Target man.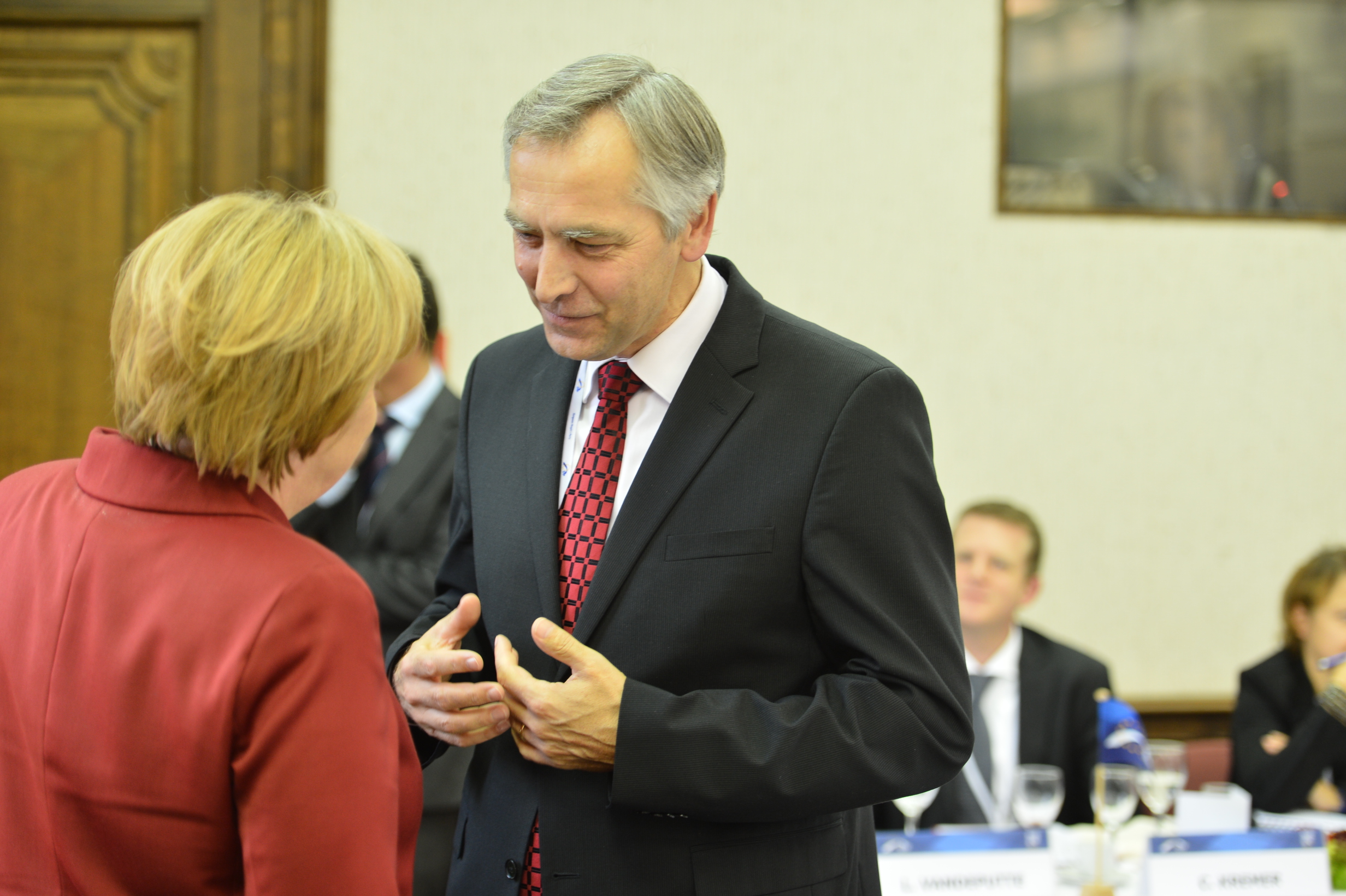
Target region: detection(156, 139, 253, 489).
